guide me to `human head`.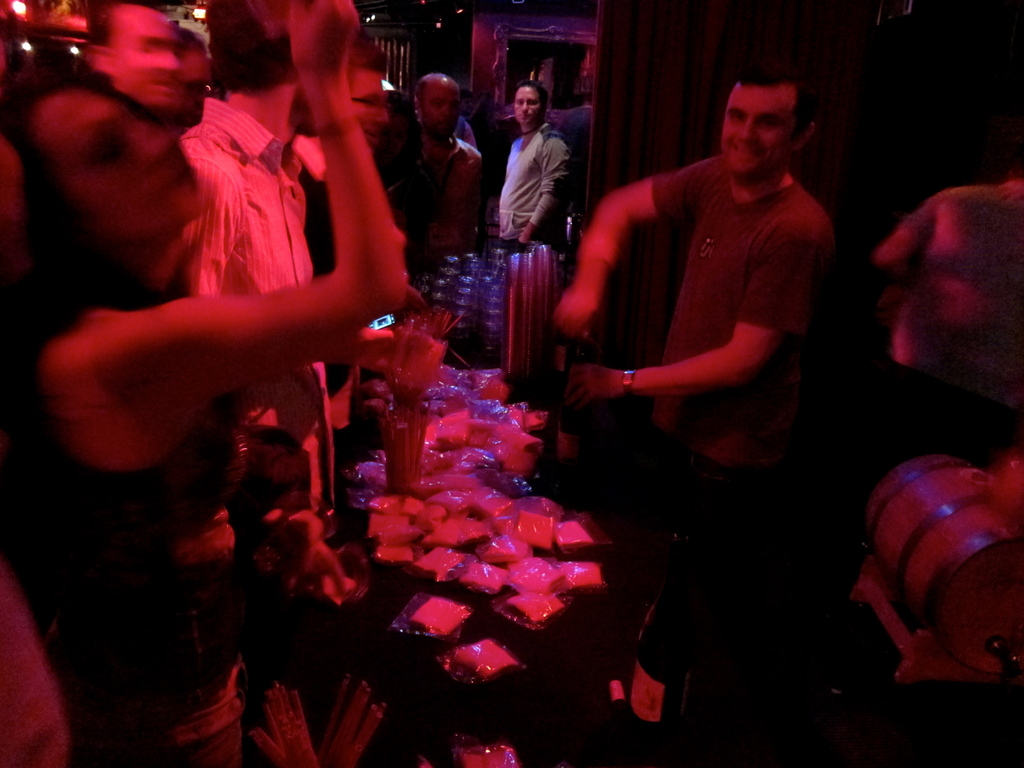
Guidance: box(721, 65, 810, 176).
